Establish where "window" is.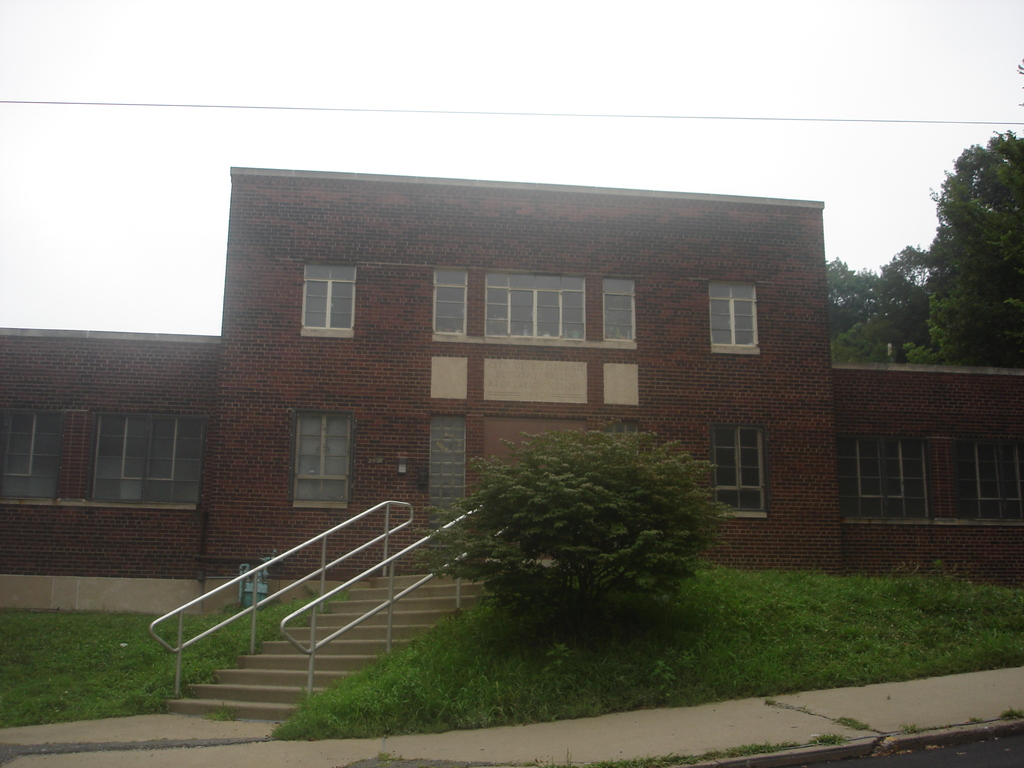
Established at l=948, t=436, r=1023, b=525.
